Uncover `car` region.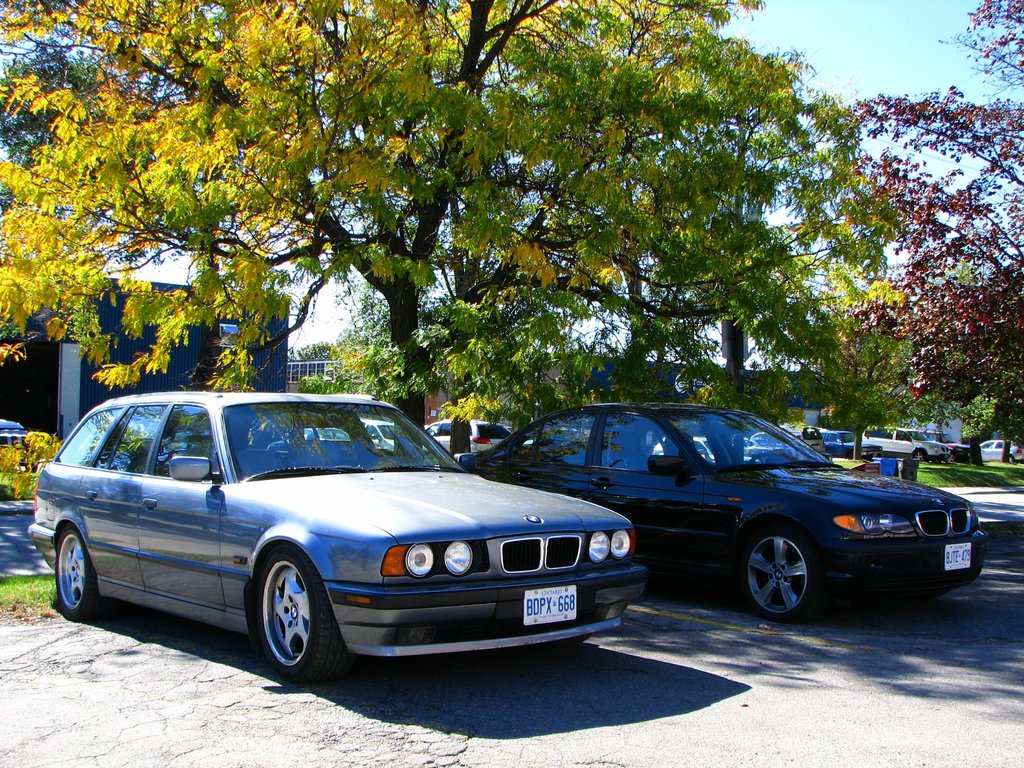
Uncovered: x1=0, y1=388, x2=652, y2=680.
